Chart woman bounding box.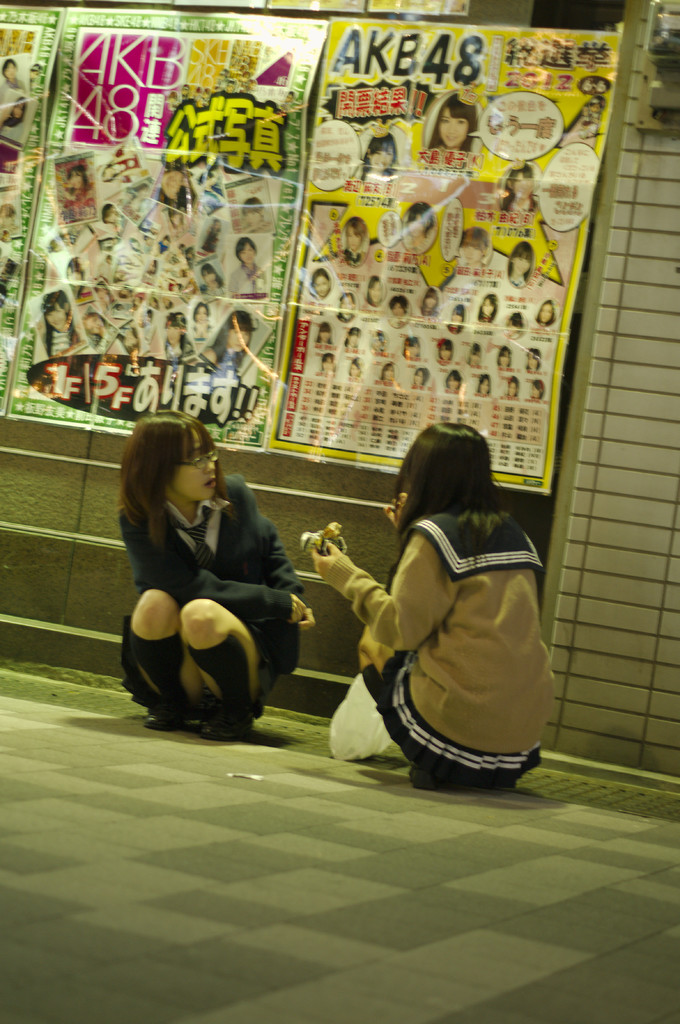
Charted: crop(116, 408, 326, 737).
